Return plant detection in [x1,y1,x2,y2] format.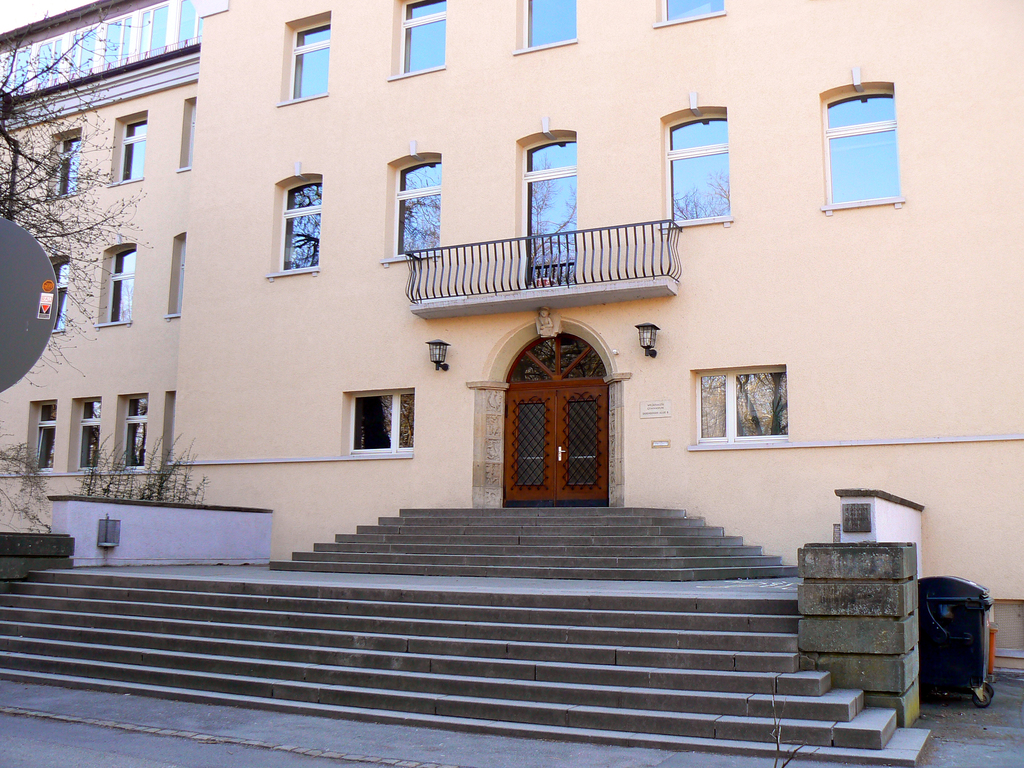
[0,442,52,536].
